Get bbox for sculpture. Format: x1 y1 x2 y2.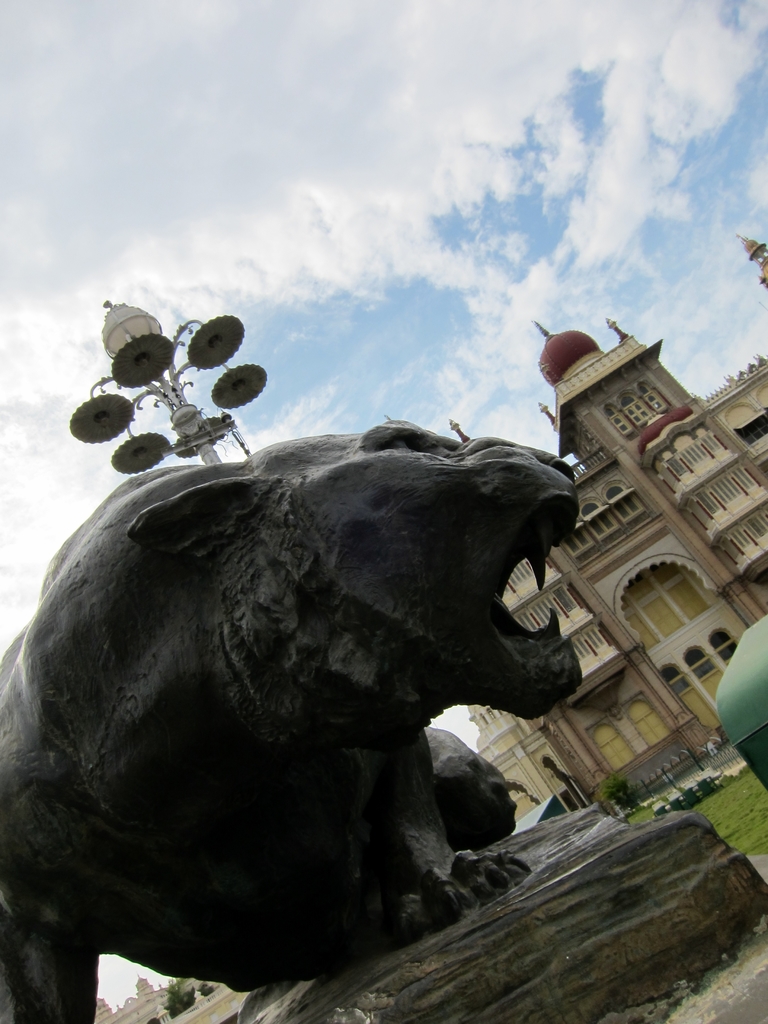
1 330 657 991.
